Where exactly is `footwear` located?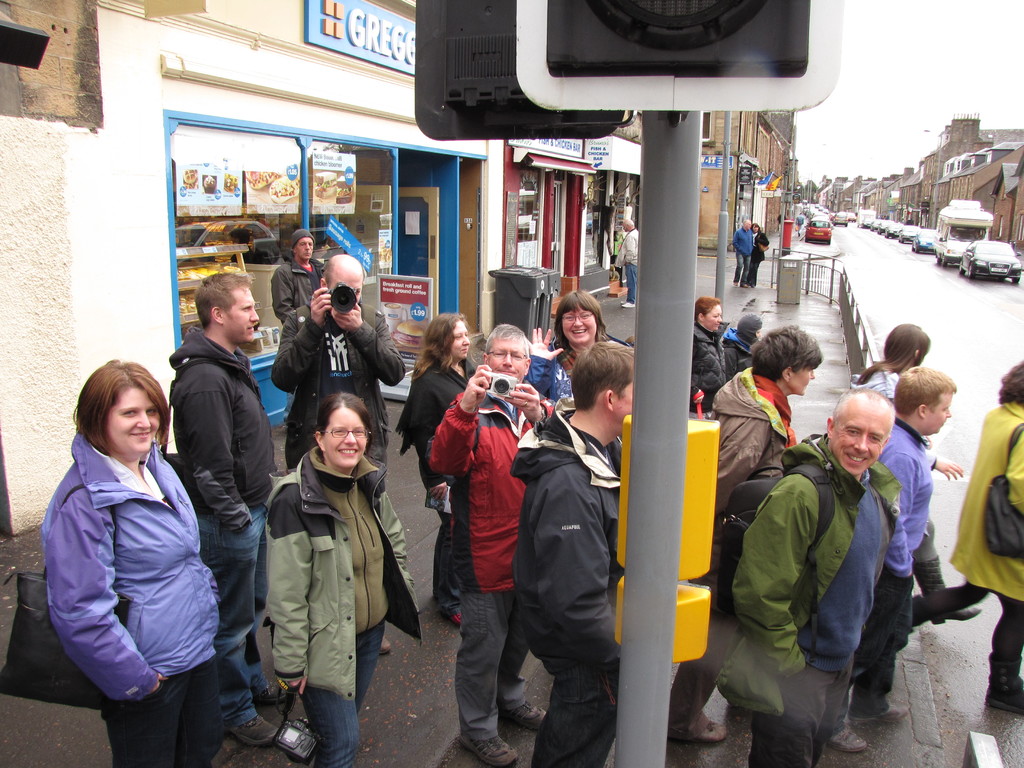
Its bounding box is box(664, 706, 730, 740).
